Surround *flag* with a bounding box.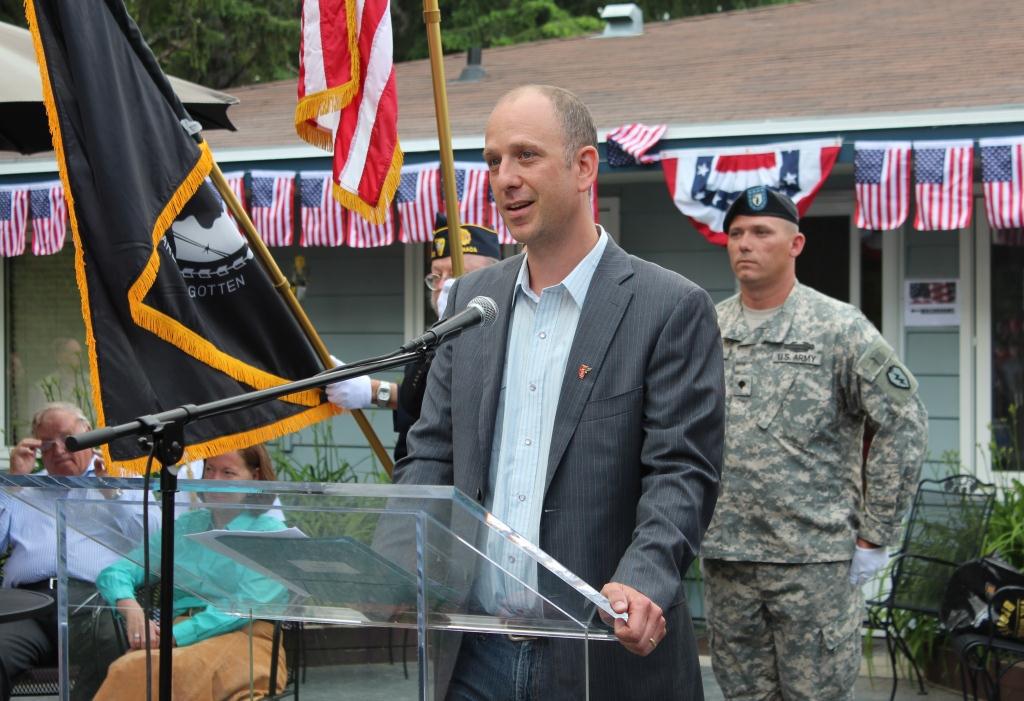
(x1=0, y1=191, x2=32, y2=259).
